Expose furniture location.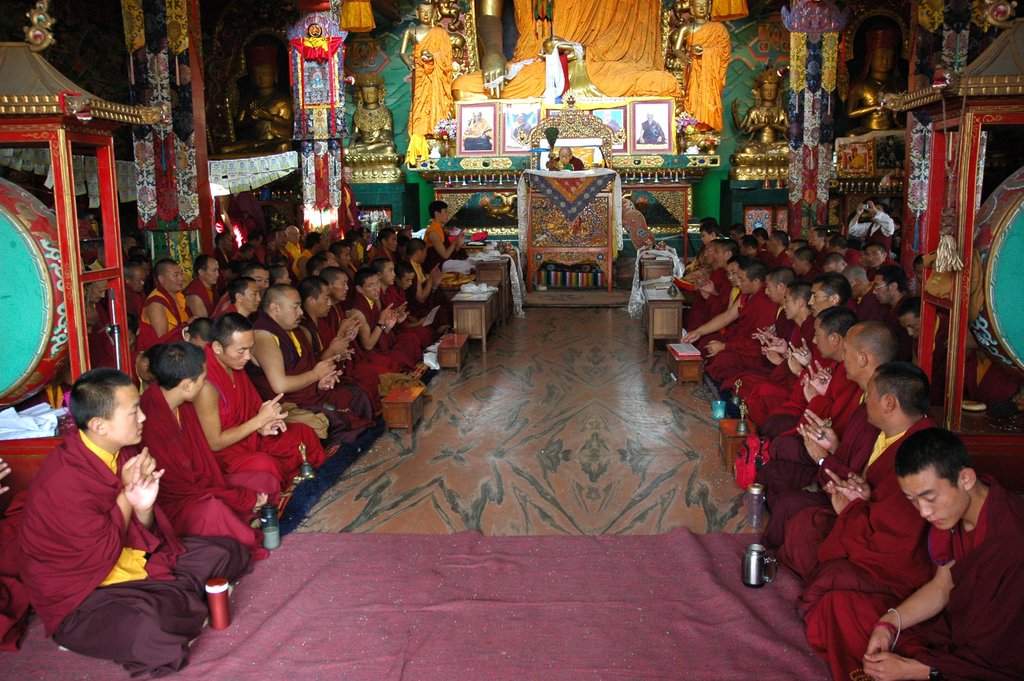
Exposed at bbox=[640, 256, 675, 281].
